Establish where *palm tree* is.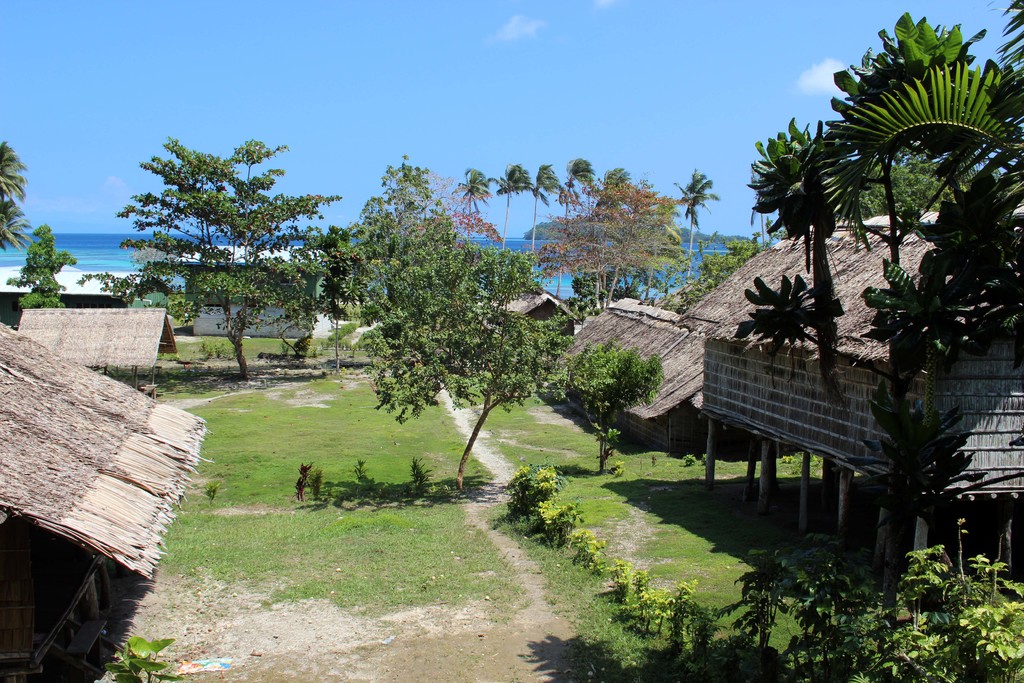
Established at 662, 179, 708, 236.
